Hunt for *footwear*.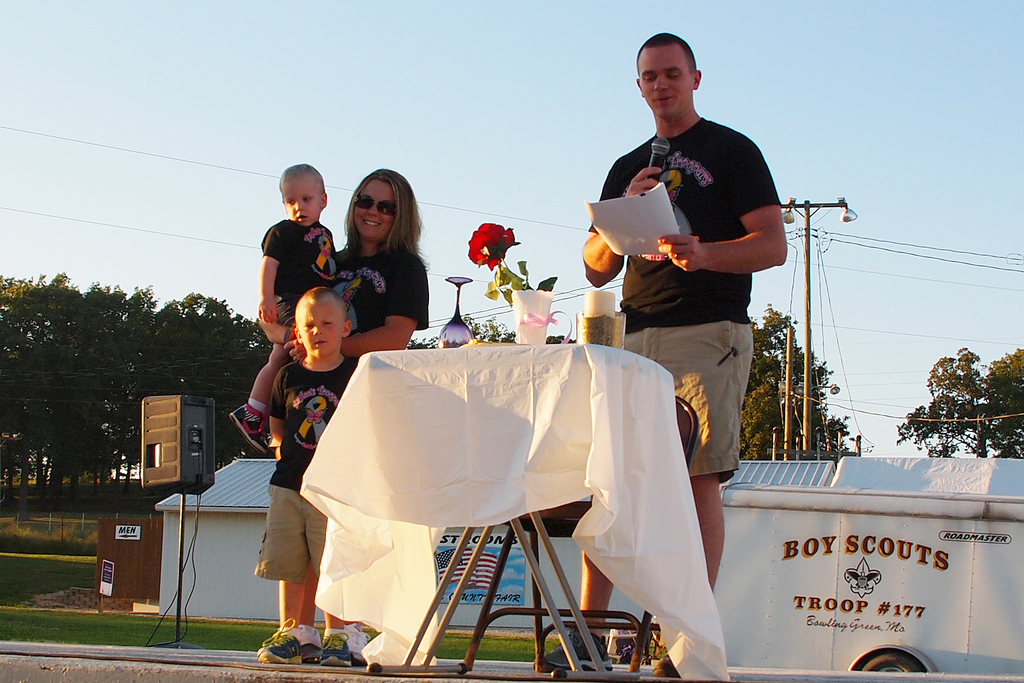
Hunted down at <box>546,629,615,671</box>.
